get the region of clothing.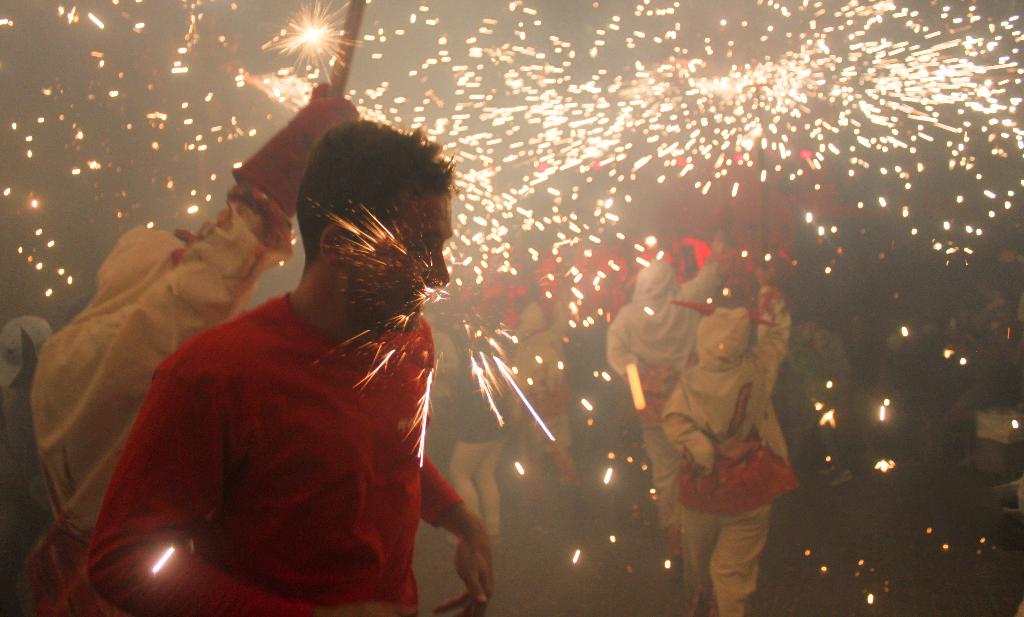
[602, 261, 723, 500].
